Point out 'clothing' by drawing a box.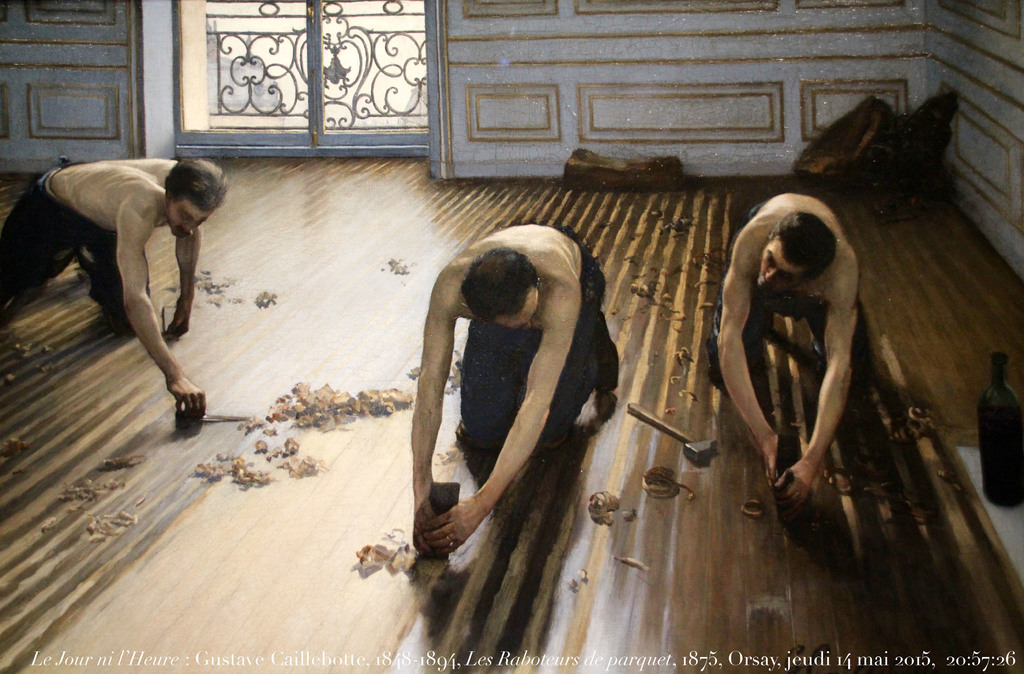
(left=1, top=159, right=148, bottom=335).
